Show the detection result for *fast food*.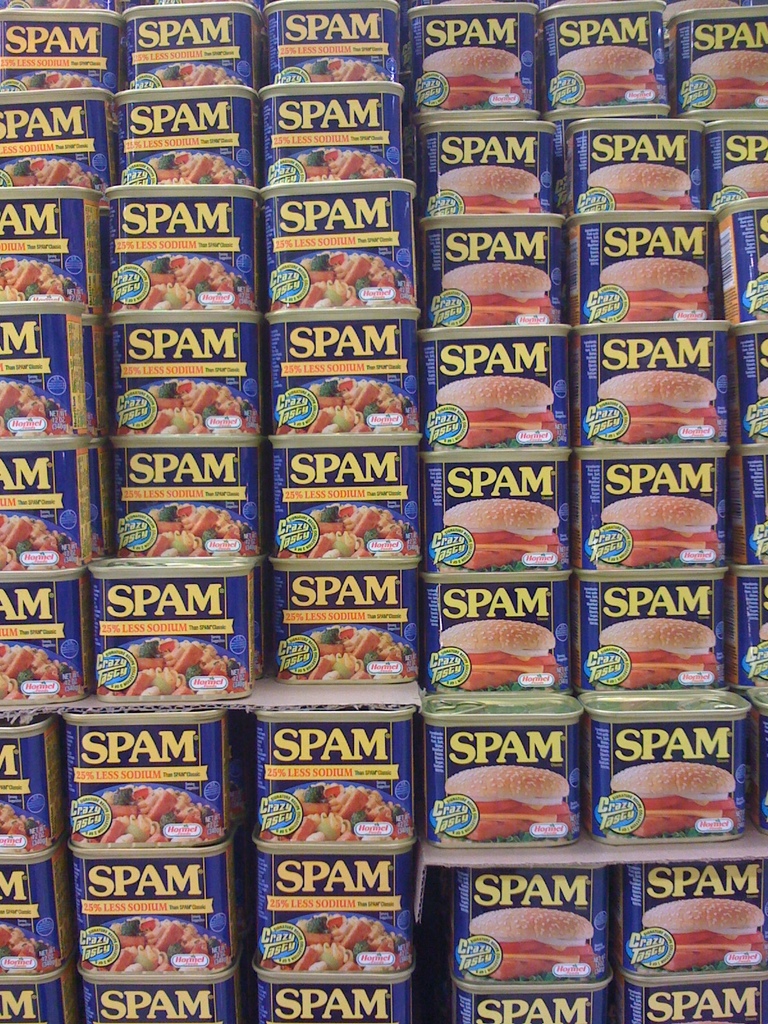
<box>685,49,767,109</box>.
